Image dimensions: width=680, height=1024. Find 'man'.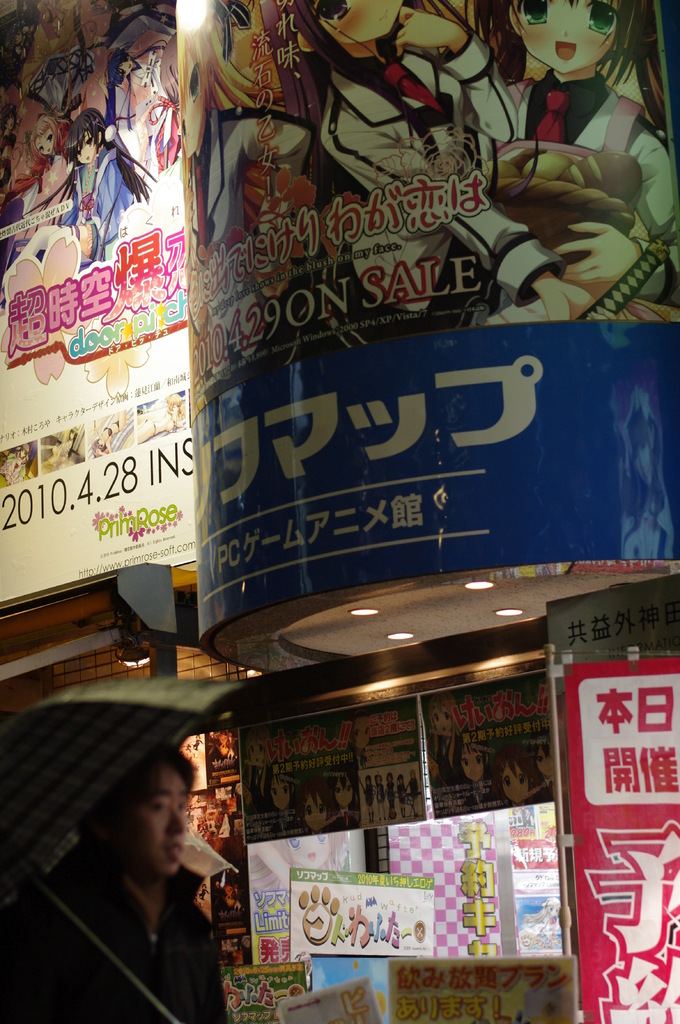
region(10, 716, 269, 1023).
